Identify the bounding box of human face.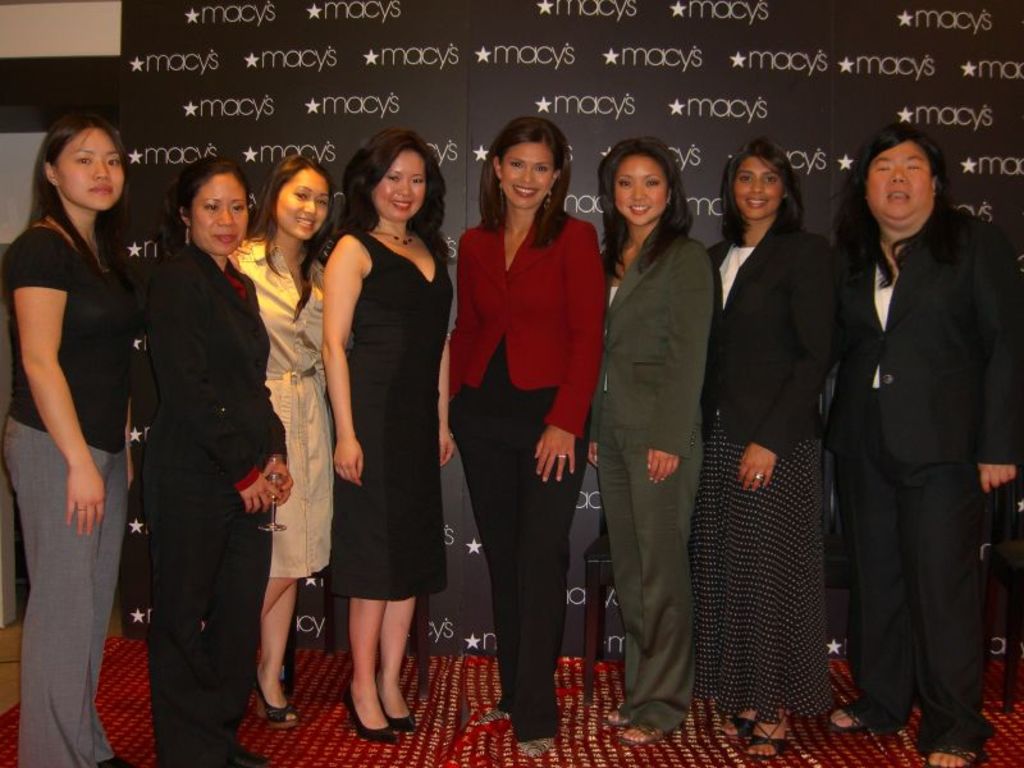
370, 145, 429, 224.
